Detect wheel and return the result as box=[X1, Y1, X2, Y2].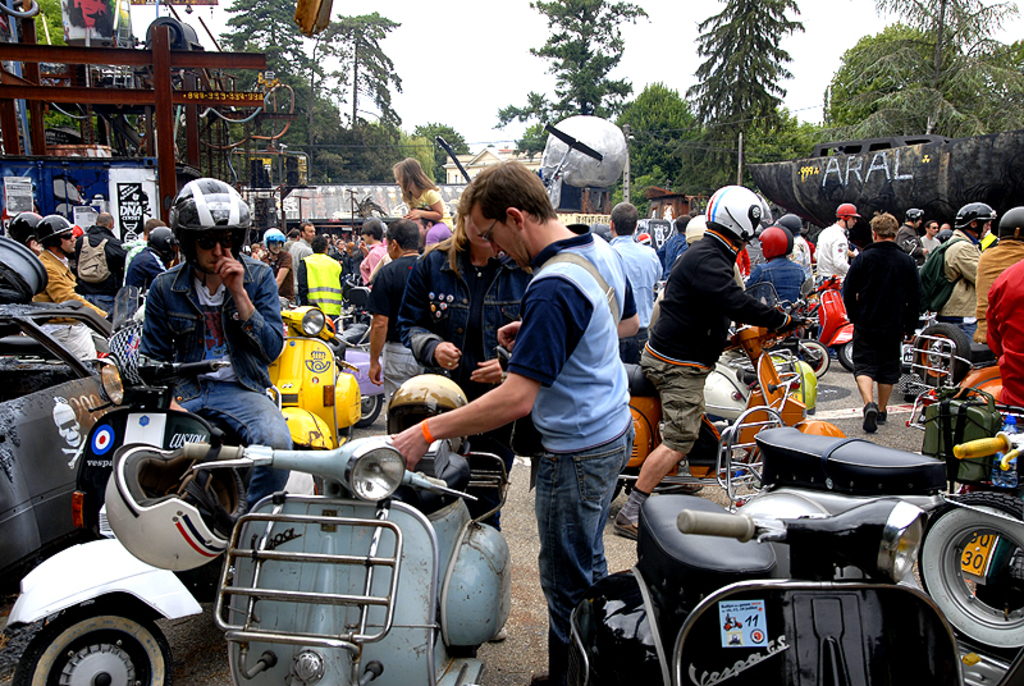
box=[918, 507, 1019, 655].
